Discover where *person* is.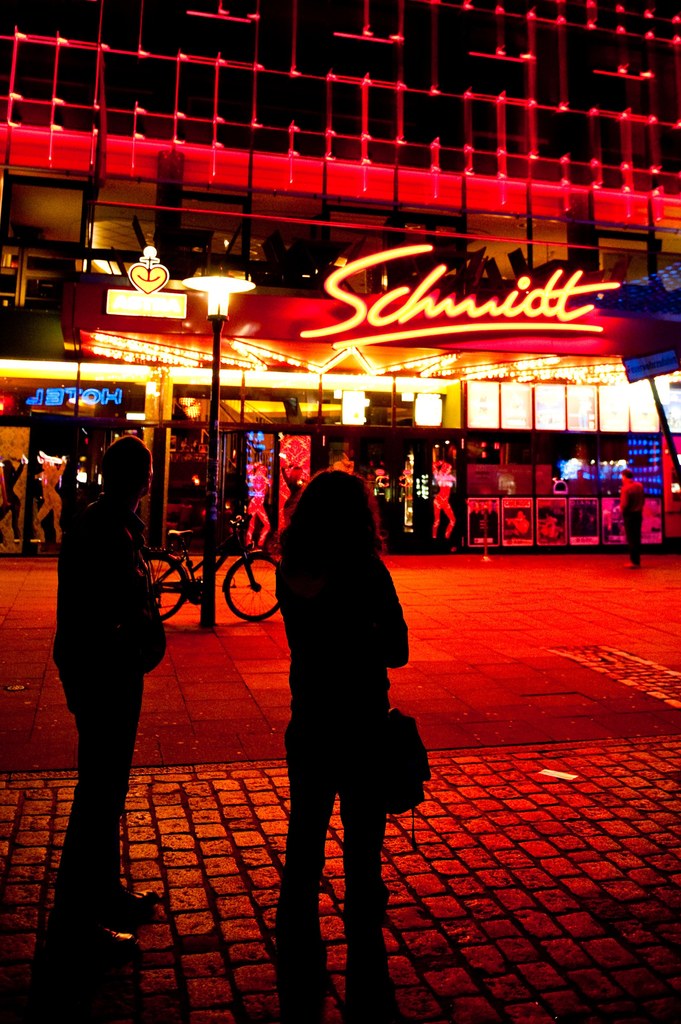
Discovered at rect(272, 465, 419, 1023).
